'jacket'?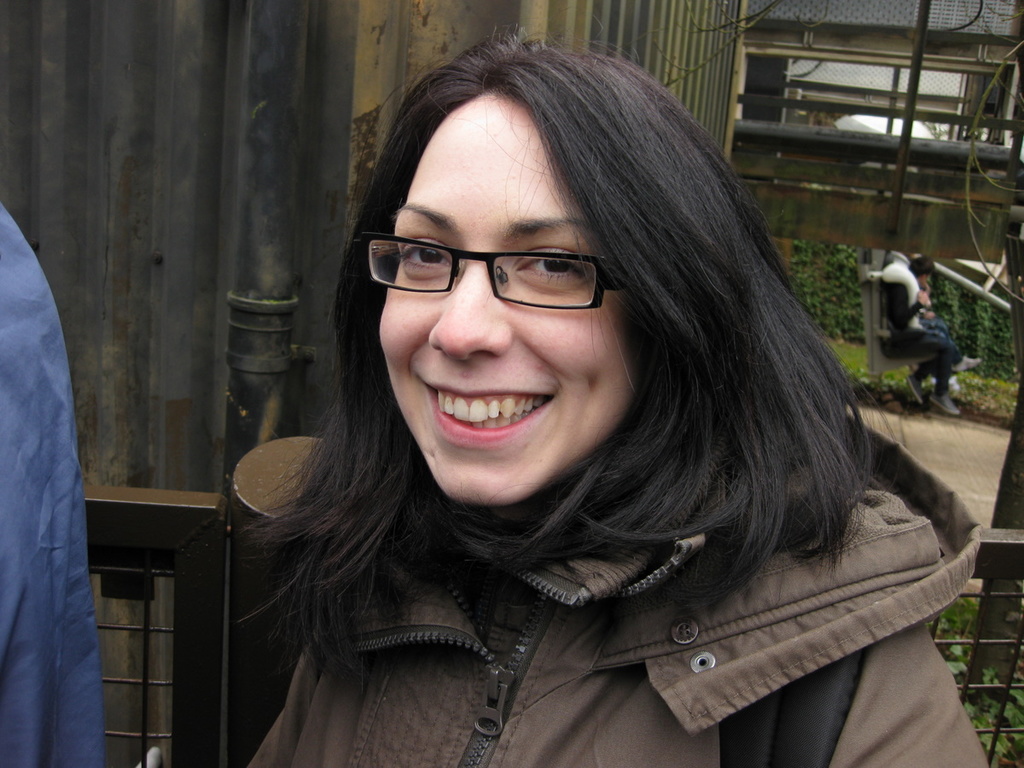
bbox=(183, 447, 985, 767)
